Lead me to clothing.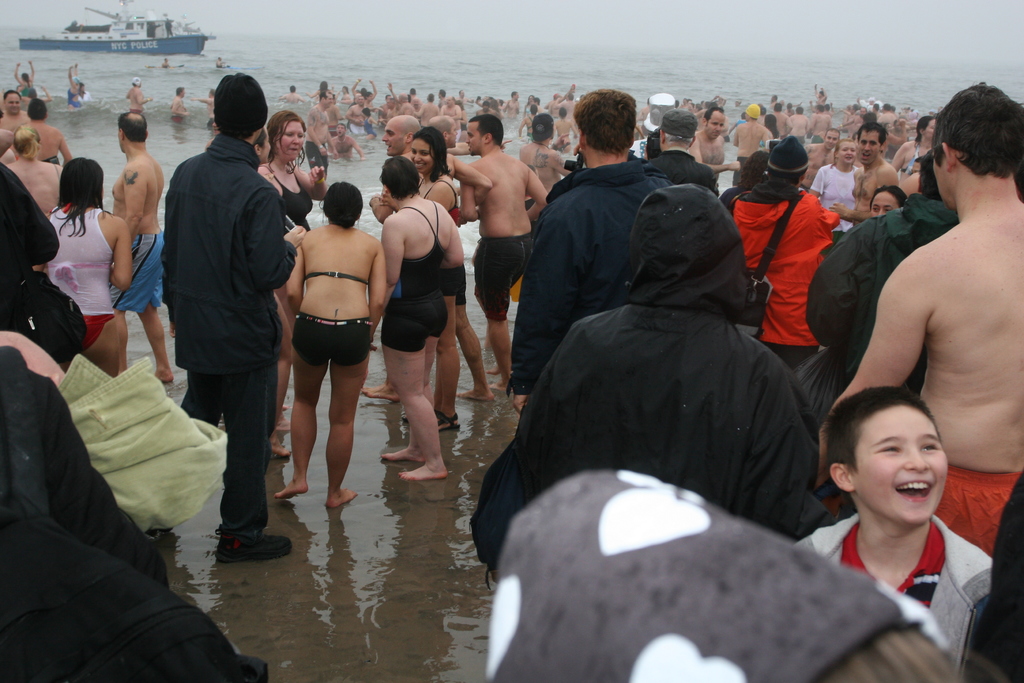
Lead to box(808, 161, 856, 236).
